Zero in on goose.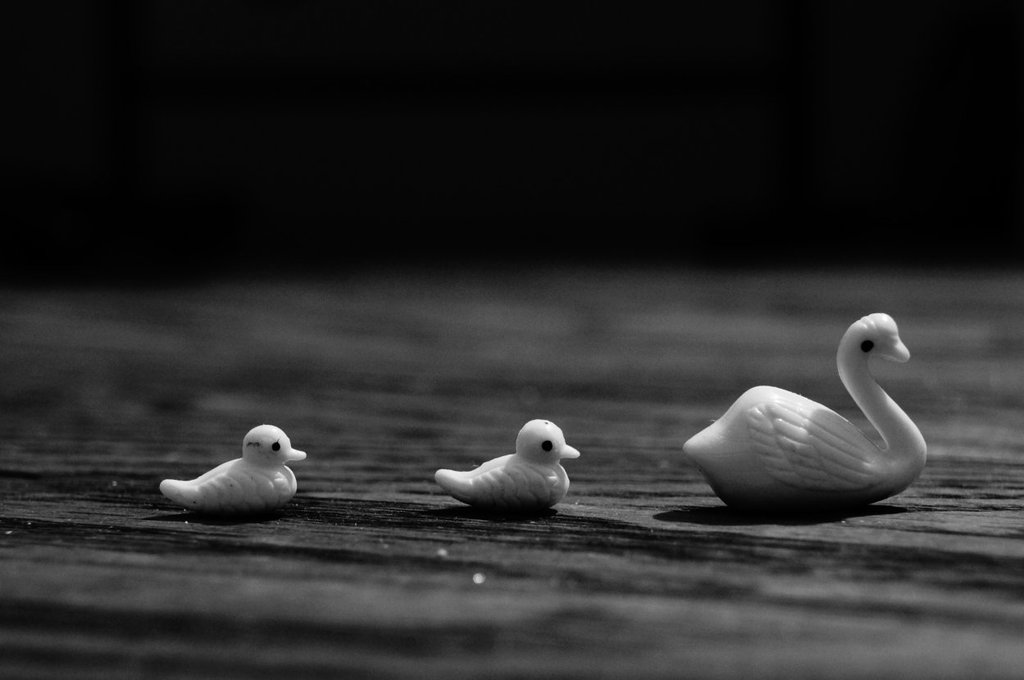
Zeroed in: l=158, t=425, r=304, b=513.
